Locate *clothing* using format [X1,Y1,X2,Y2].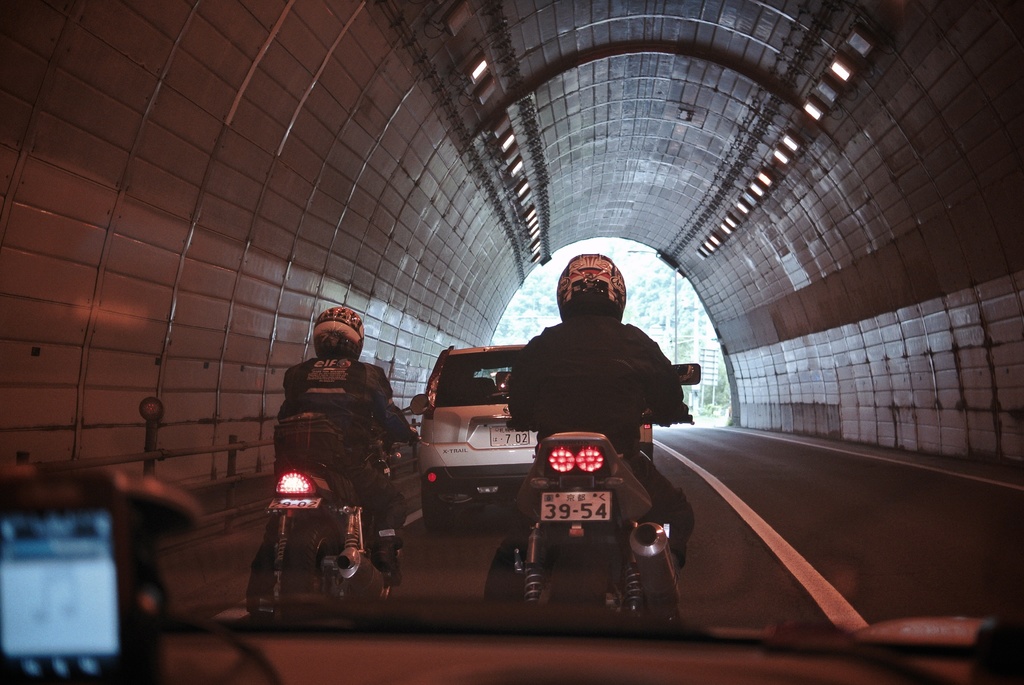
[460,297,689,494].
